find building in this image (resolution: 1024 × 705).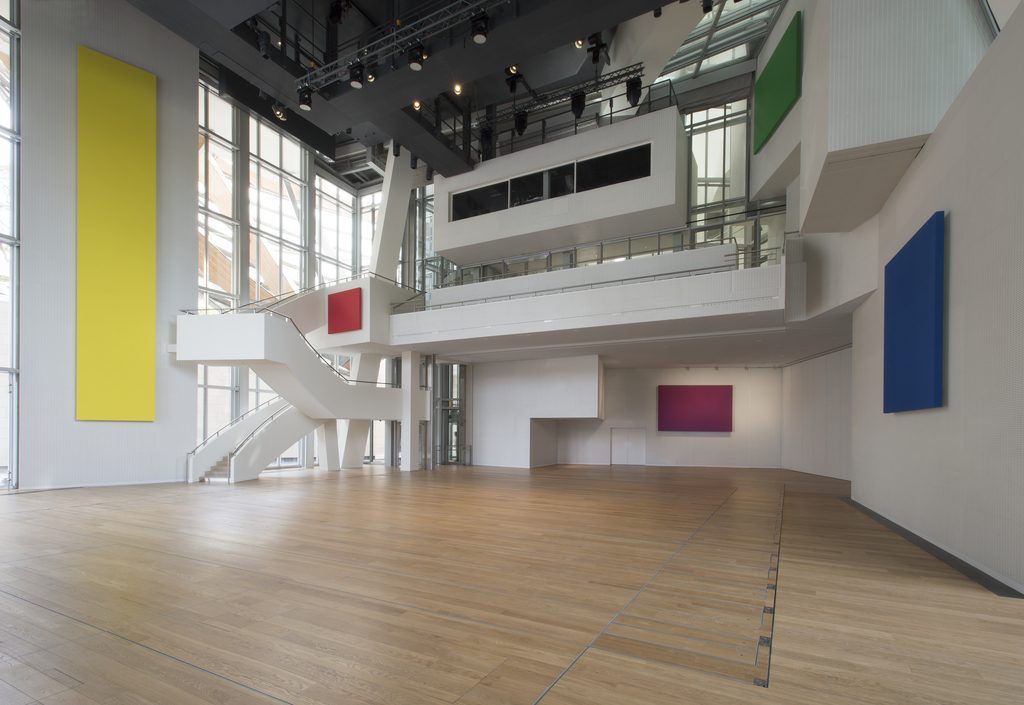
bbox=[0, 3, 1023, 704].
